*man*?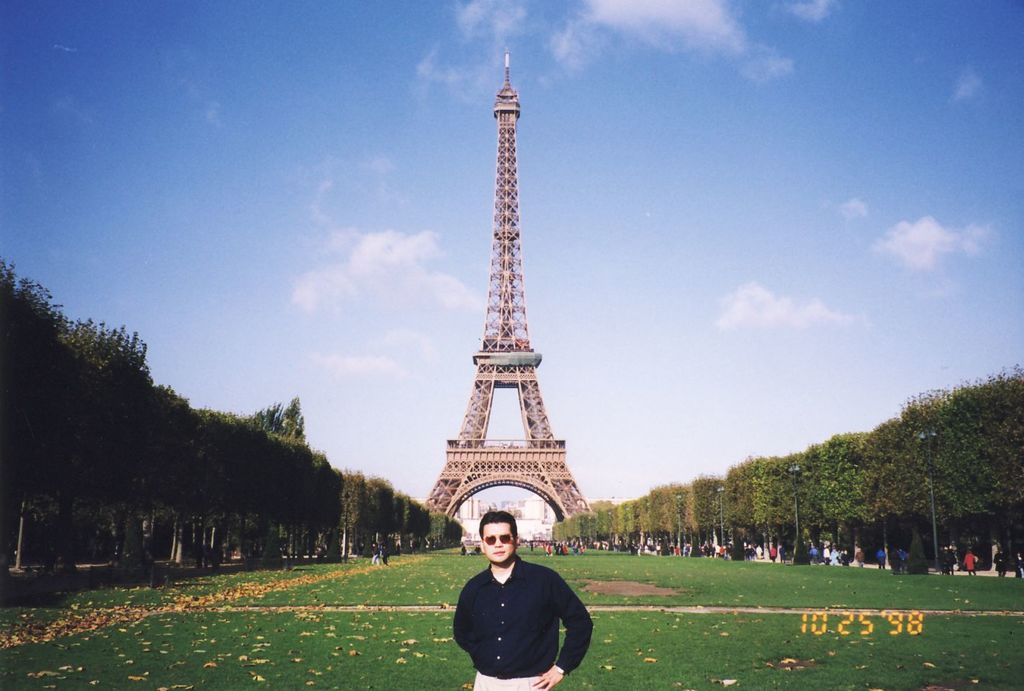
[left=825, top=546, right=833, bottom=561]
